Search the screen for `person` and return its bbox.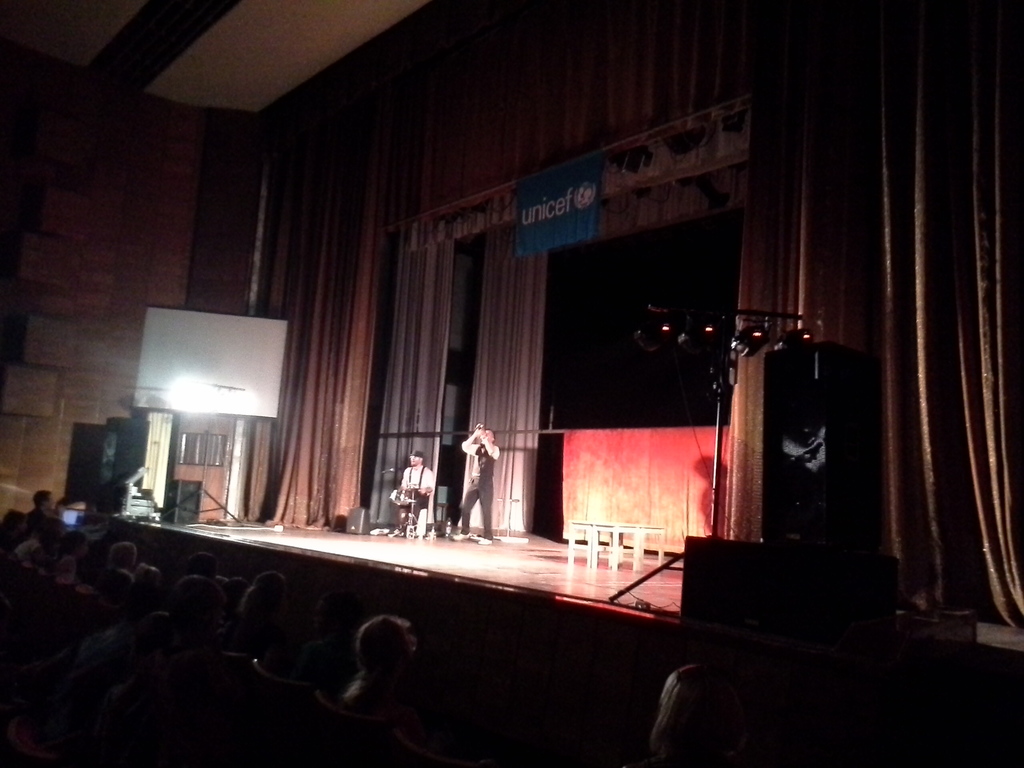
Found: bbox(397, 451, 435, 534).
